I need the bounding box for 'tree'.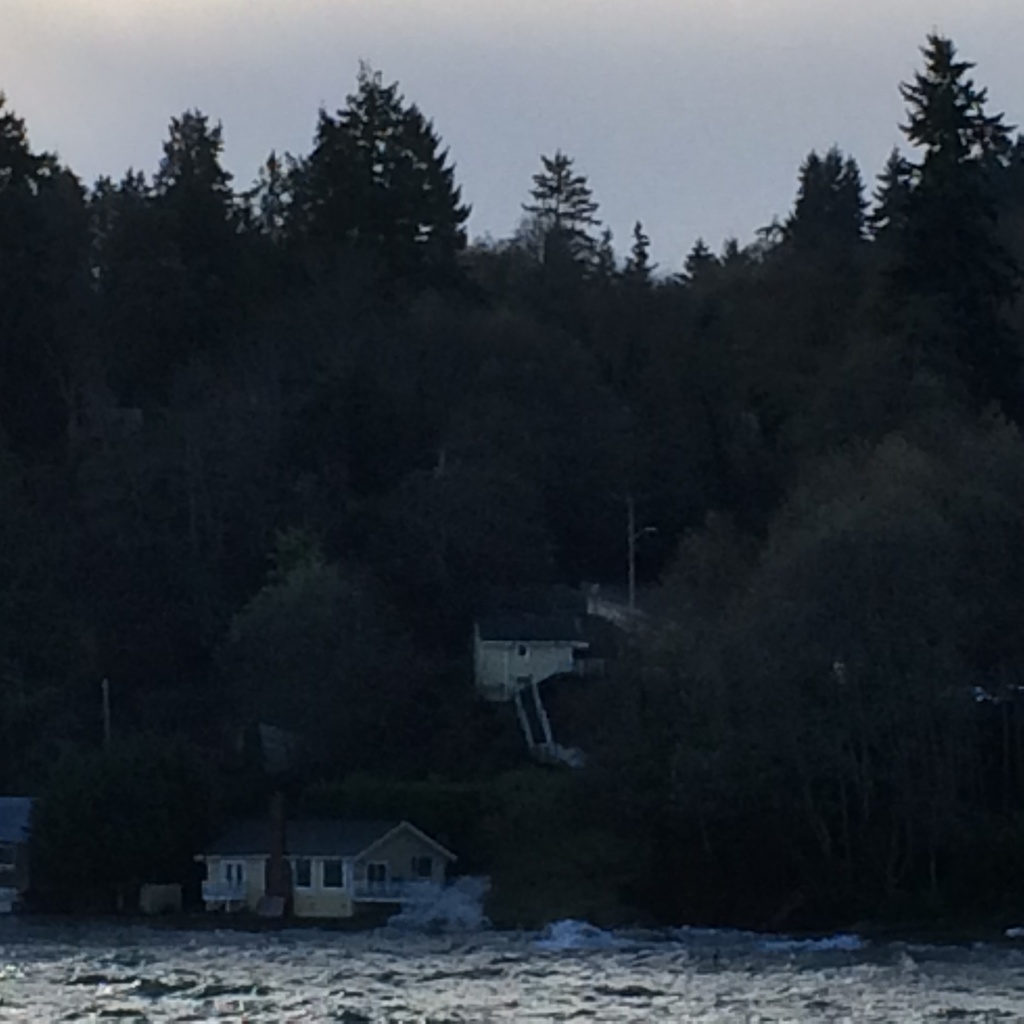
Here it is: crop(0, 83, 102, 417).
